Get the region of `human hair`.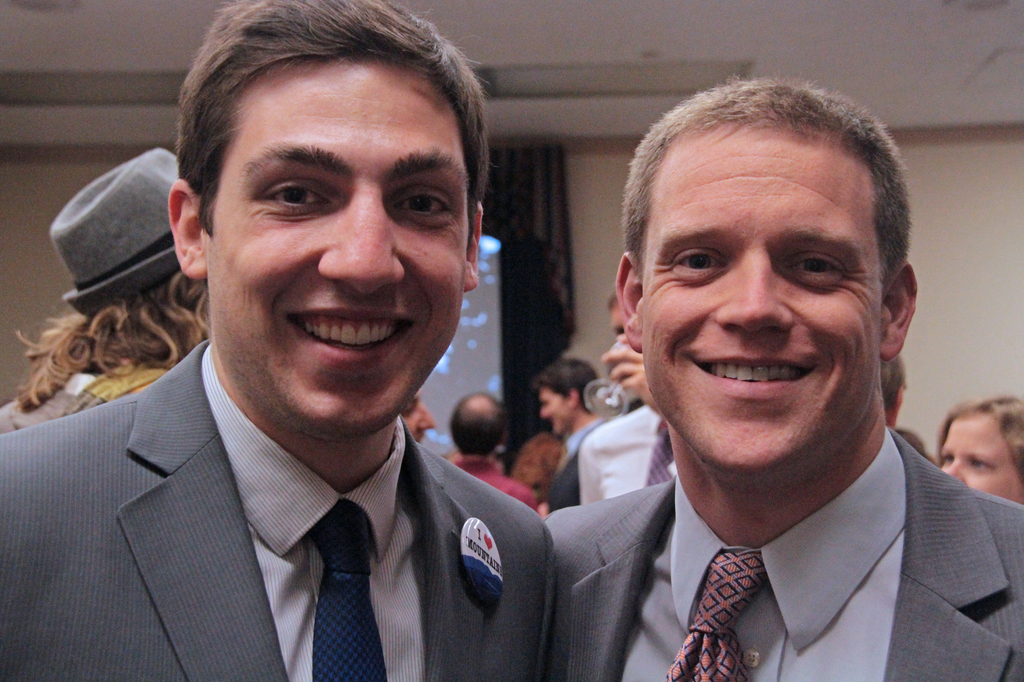
(left=881, top=351, right=909, bottom=413).
